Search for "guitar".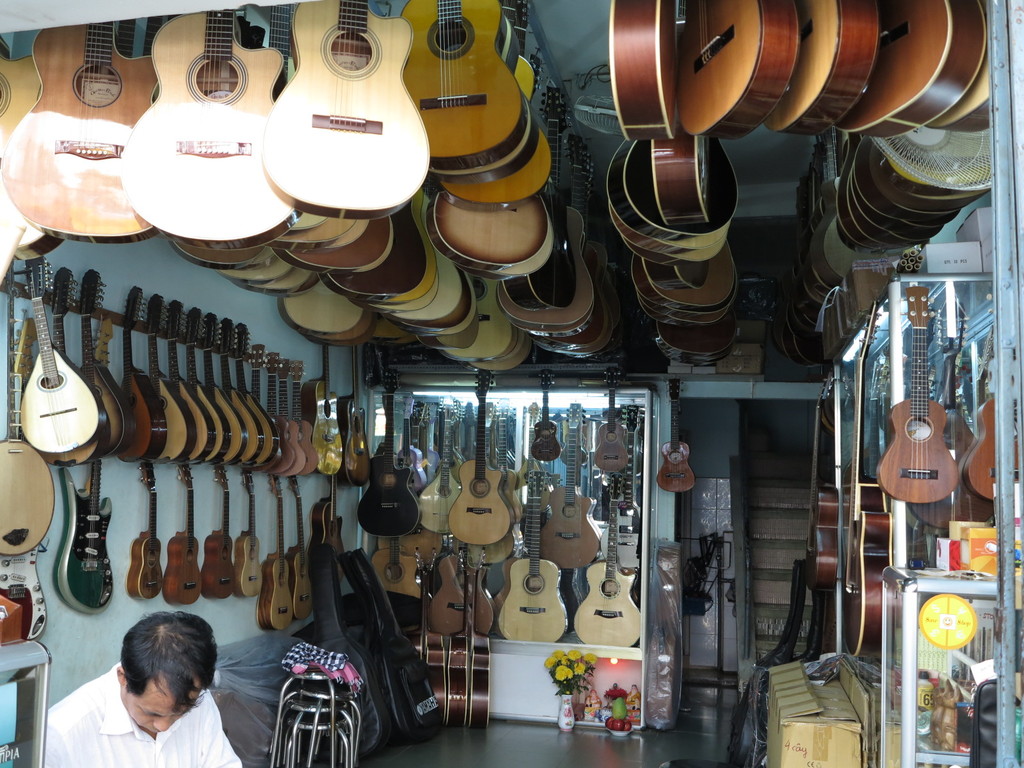
Found at select_region(964, 347, 1021, 509).
